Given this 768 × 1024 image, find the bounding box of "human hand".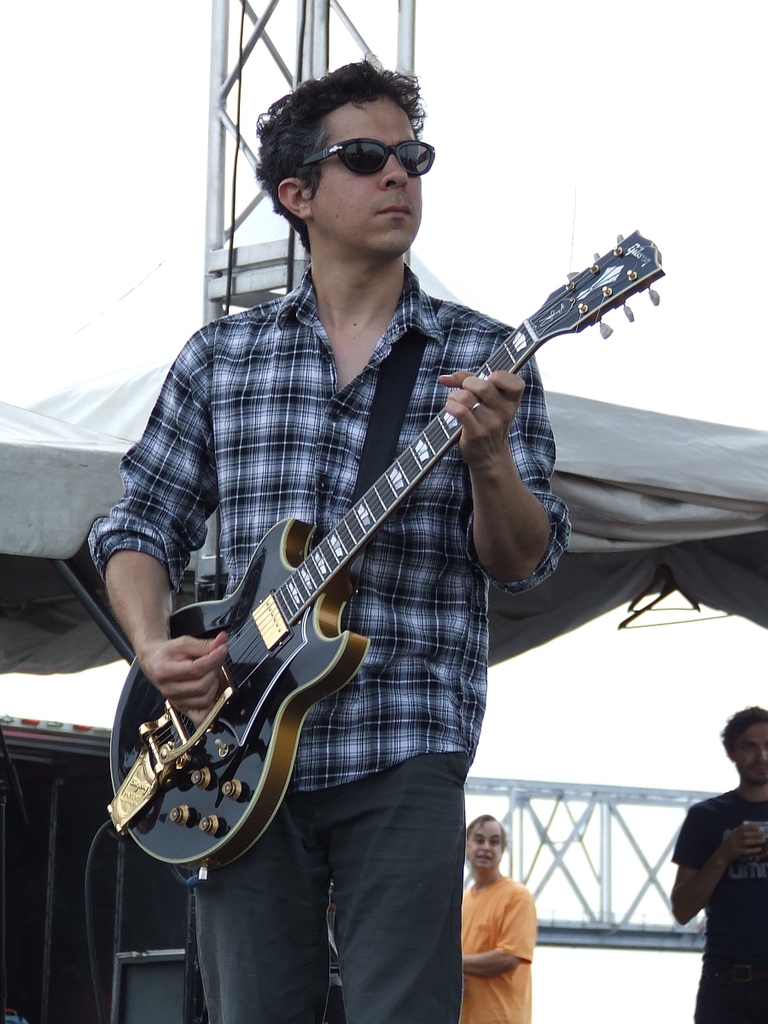
720,824,767,863.
